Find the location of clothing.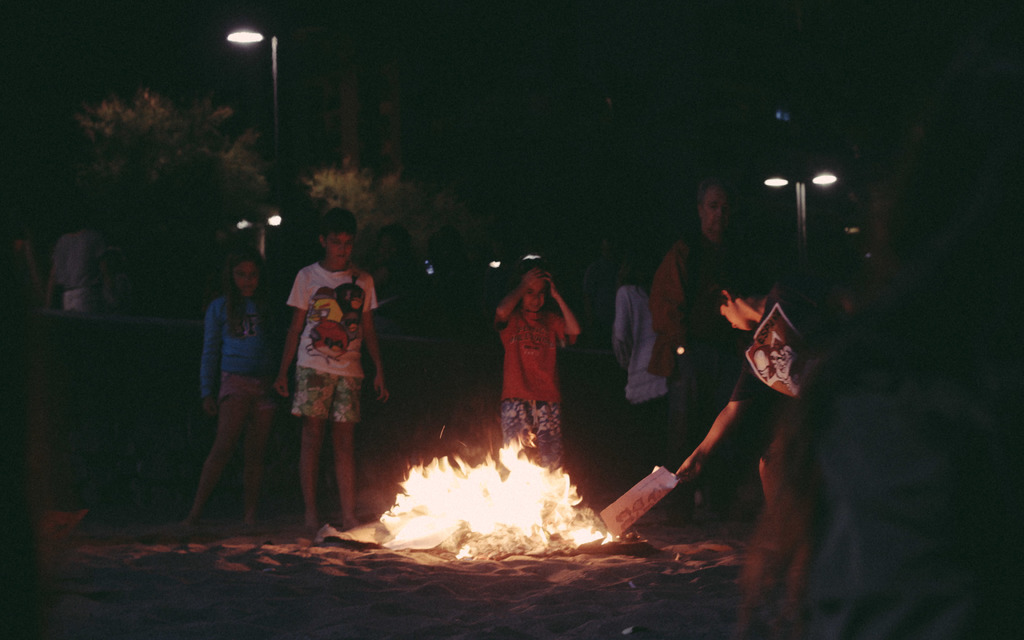
Location: <box>661,229,755,515</box>.
